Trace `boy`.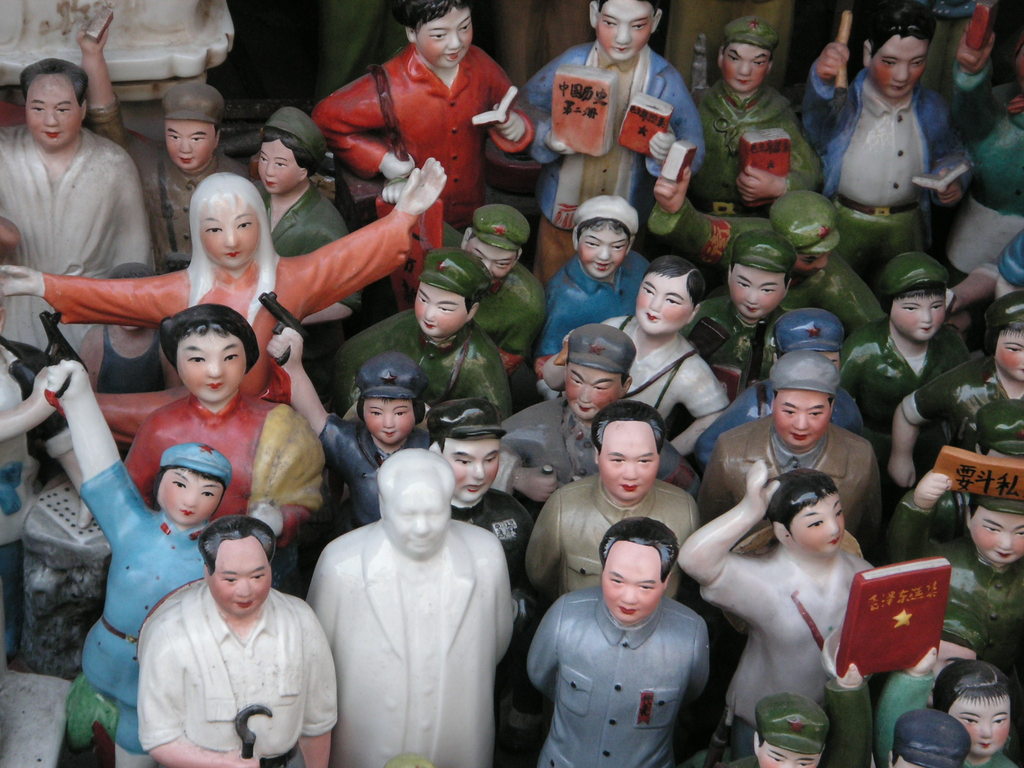
Traced to region(836, 253, 966, 452).
